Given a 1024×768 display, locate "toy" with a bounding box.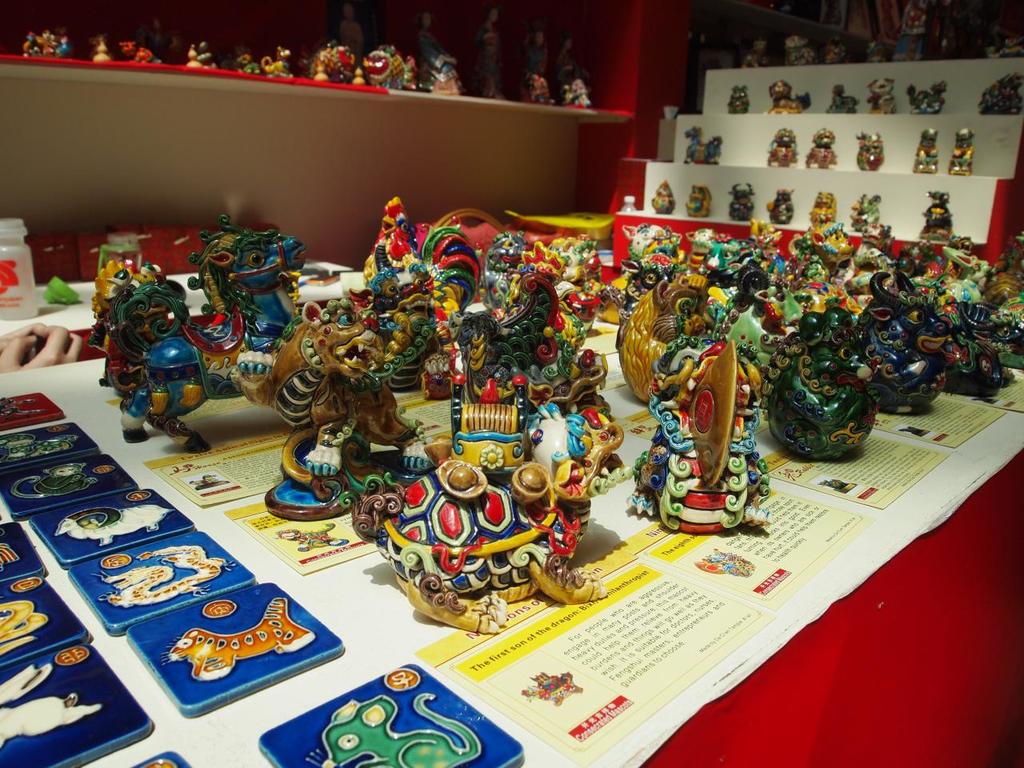
Located: region(55, 34, 66, 59).
